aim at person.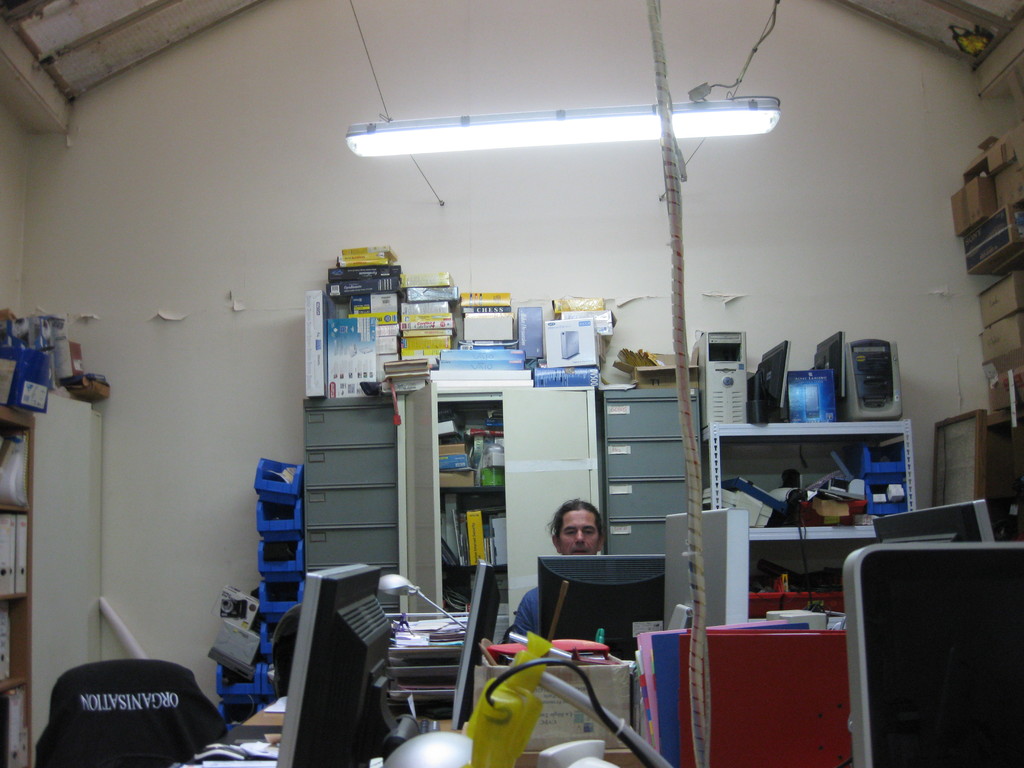
Aimed at bbox=(511, 497, 600, 648).
